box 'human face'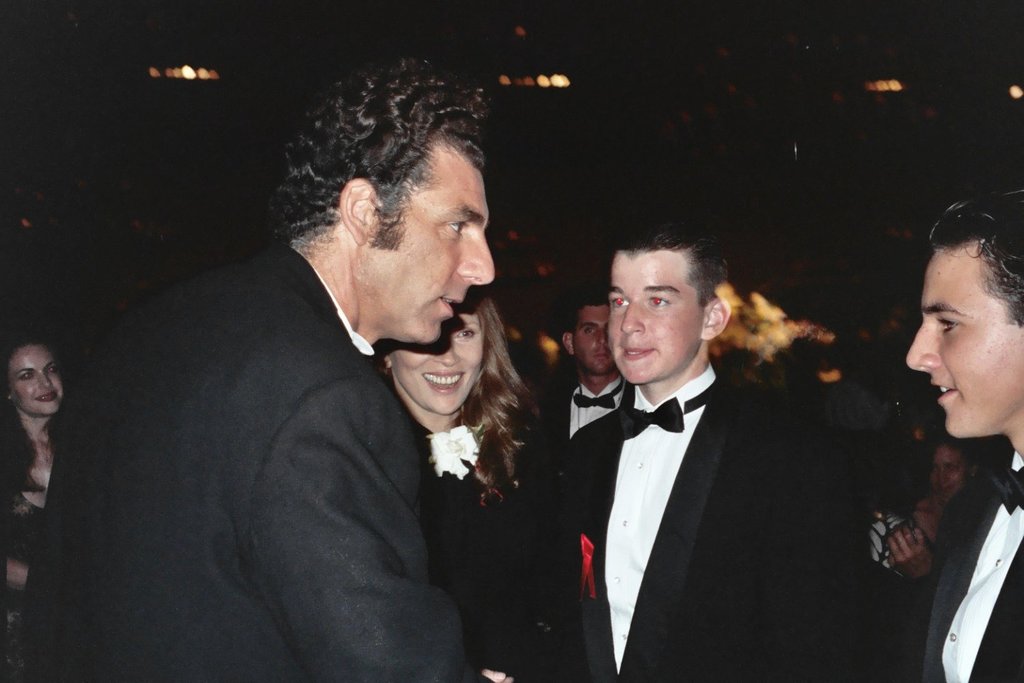
rect(606, 245, 705, 387)
